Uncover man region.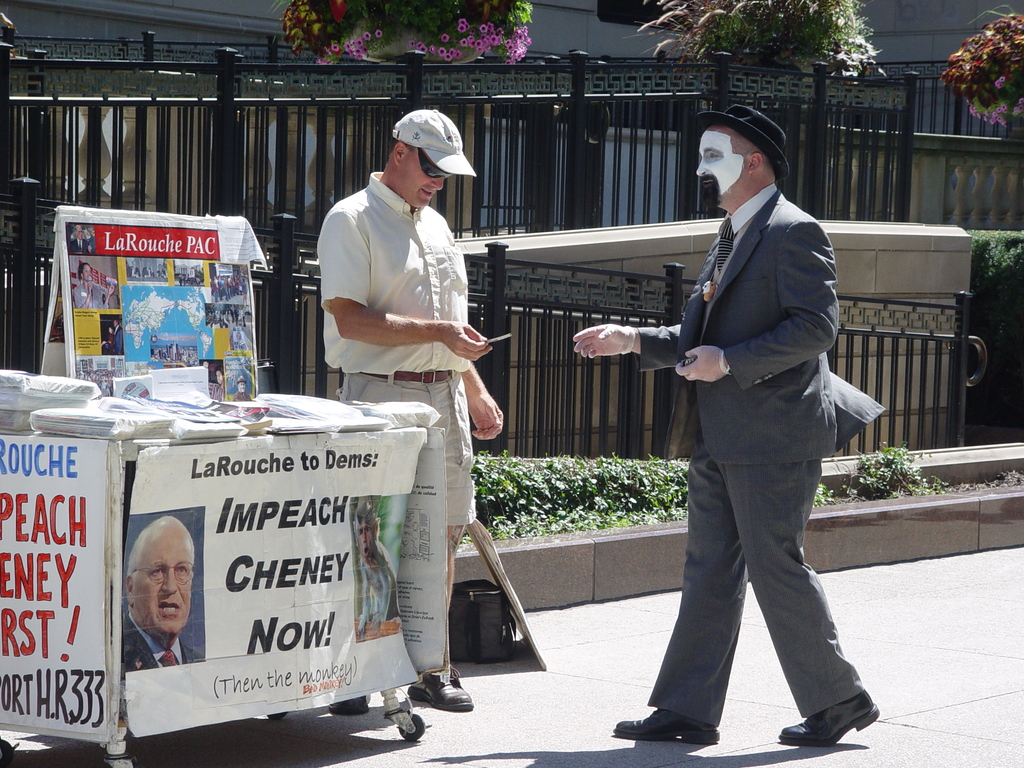
Uncovered: bbox=[67, 222, 92, 253].
